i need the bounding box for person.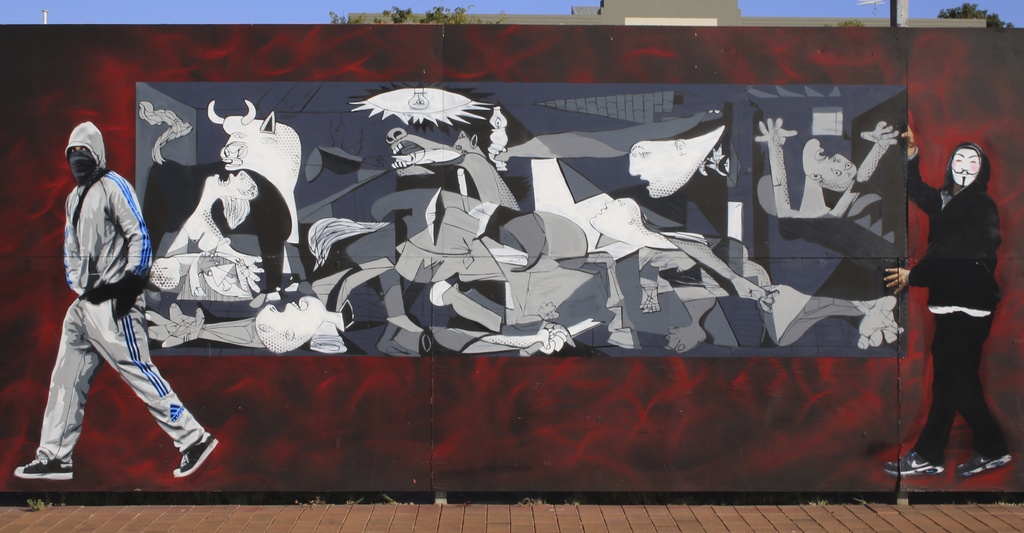
Here it is: 904 97 1010 484.
